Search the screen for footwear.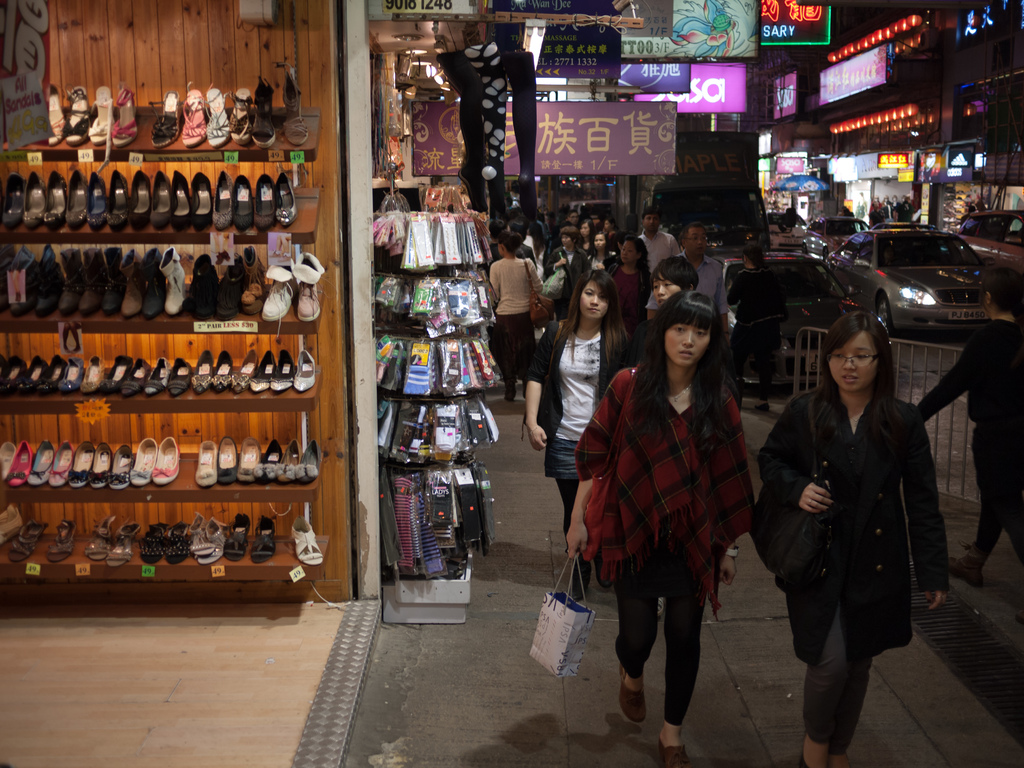
Found at [38,84,67,147].
